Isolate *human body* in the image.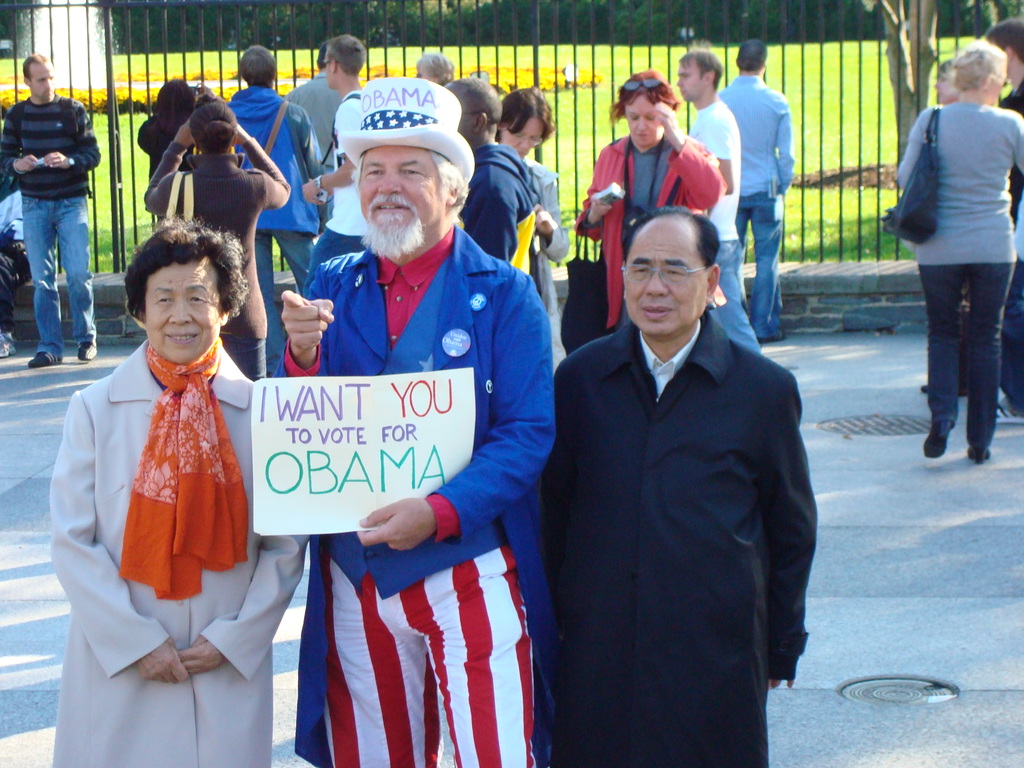
Isolated region: [675,46,763,357].
